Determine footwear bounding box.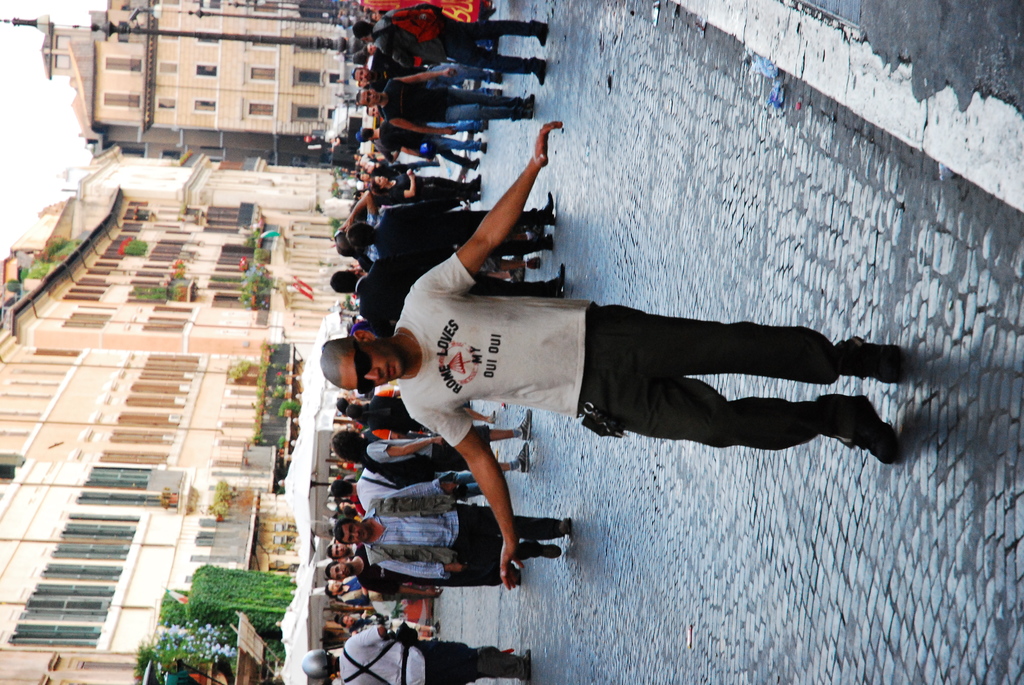
Determined: [563,519,568,537].
